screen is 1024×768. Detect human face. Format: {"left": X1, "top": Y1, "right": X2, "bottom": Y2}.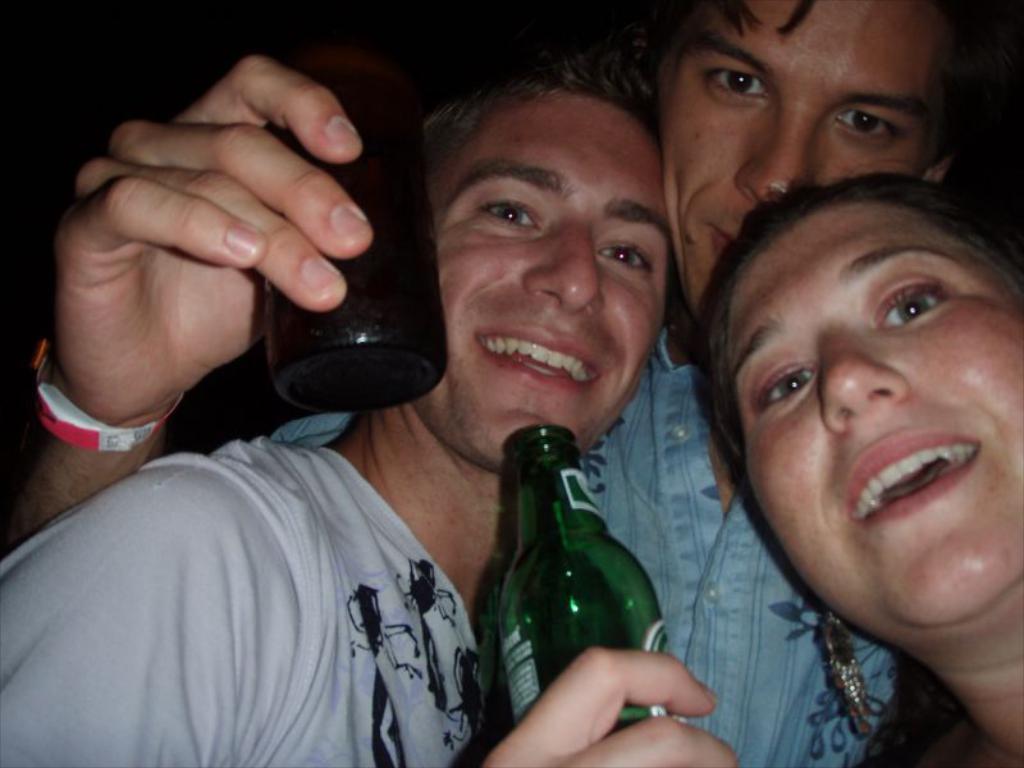
{"left": 654, "top": 0, "right": 959, "bottom": 328}.
